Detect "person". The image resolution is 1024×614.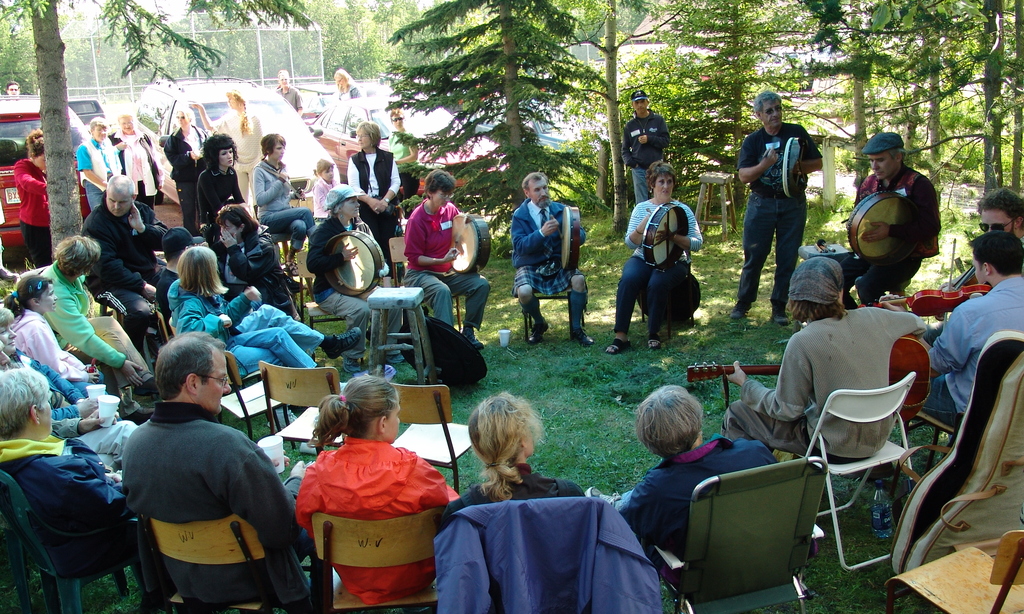
bbox=[157, 100, 198, 231].
